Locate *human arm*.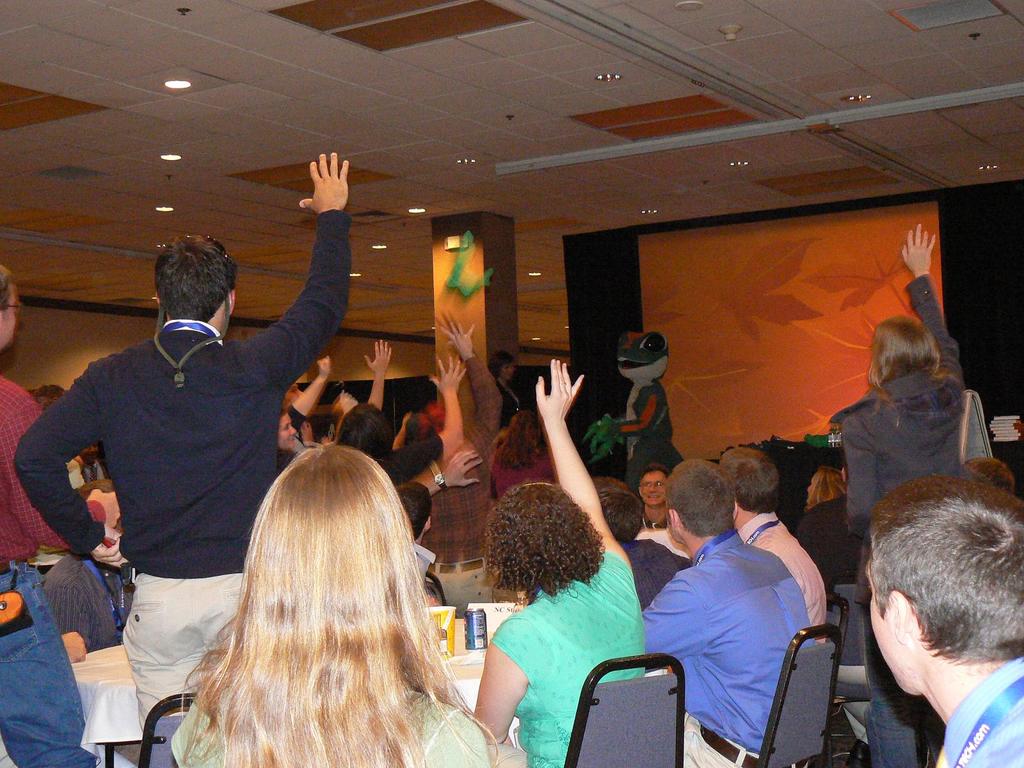
Bounding box: pyautogui.locateOnScreen(461, 611, 542, 742).
